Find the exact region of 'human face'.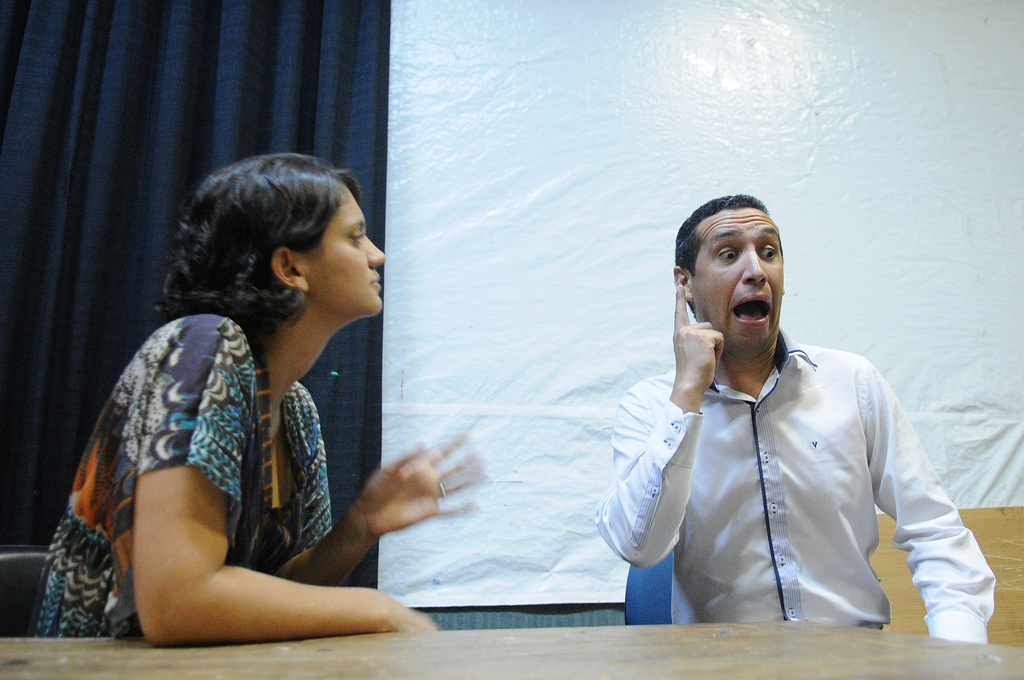
Exact region: (x1=308, y1=182, x2=385, y2=316).
